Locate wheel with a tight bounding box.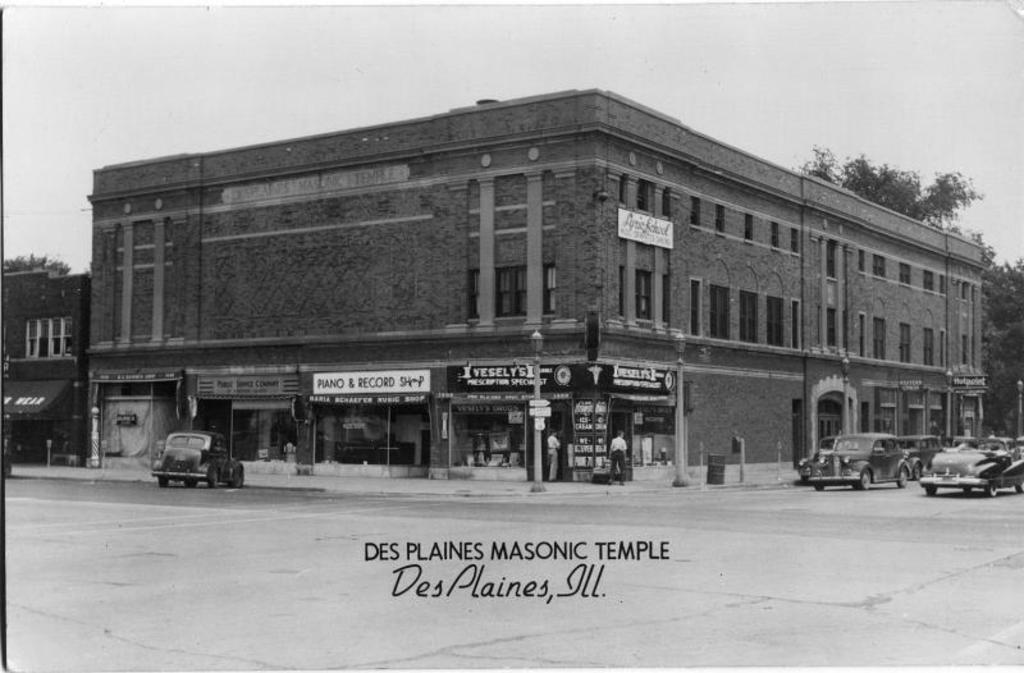
964/482/977/491.
